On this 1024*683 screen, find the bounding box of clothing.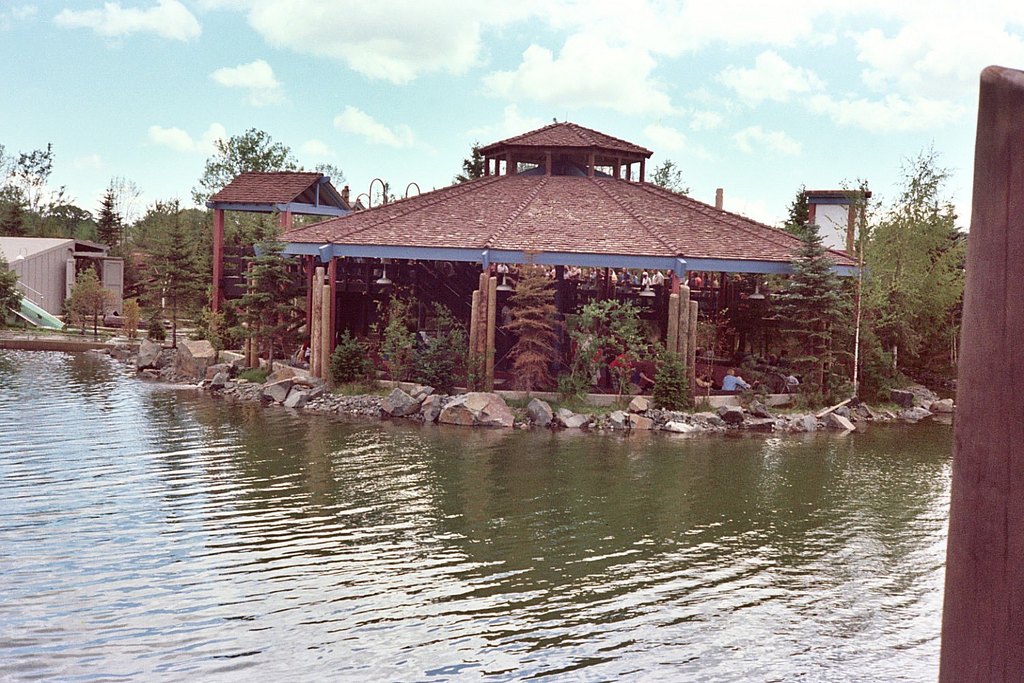
Bounding box: pyautogui.locateOnScreen(720, 375, 743, 391).
